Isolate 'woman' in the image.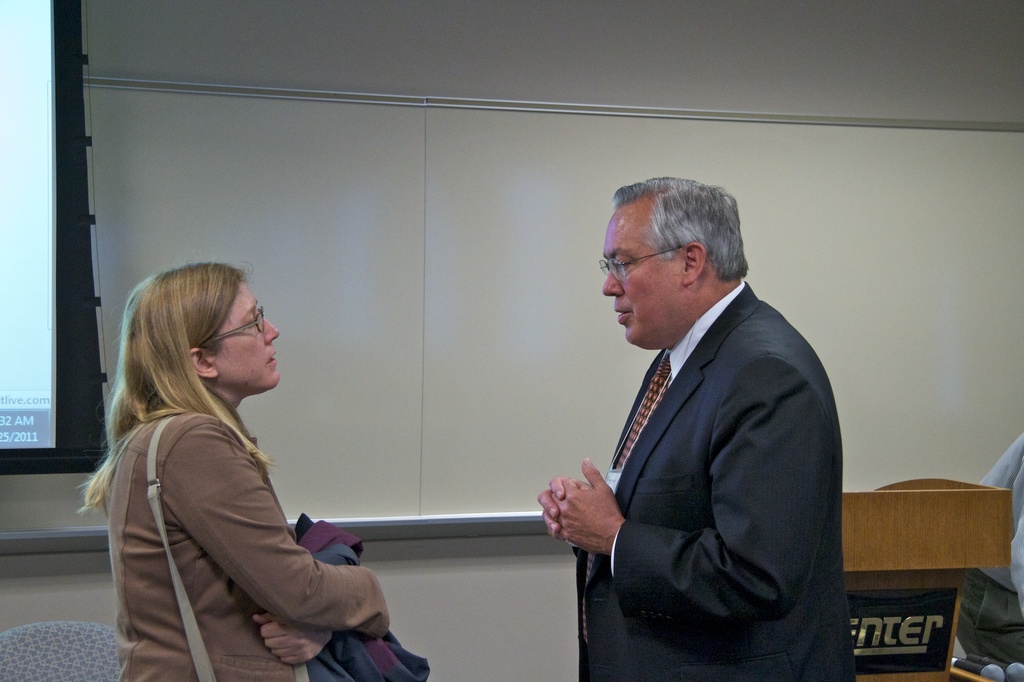
Isolated region: [83, 242, 364, 681].
